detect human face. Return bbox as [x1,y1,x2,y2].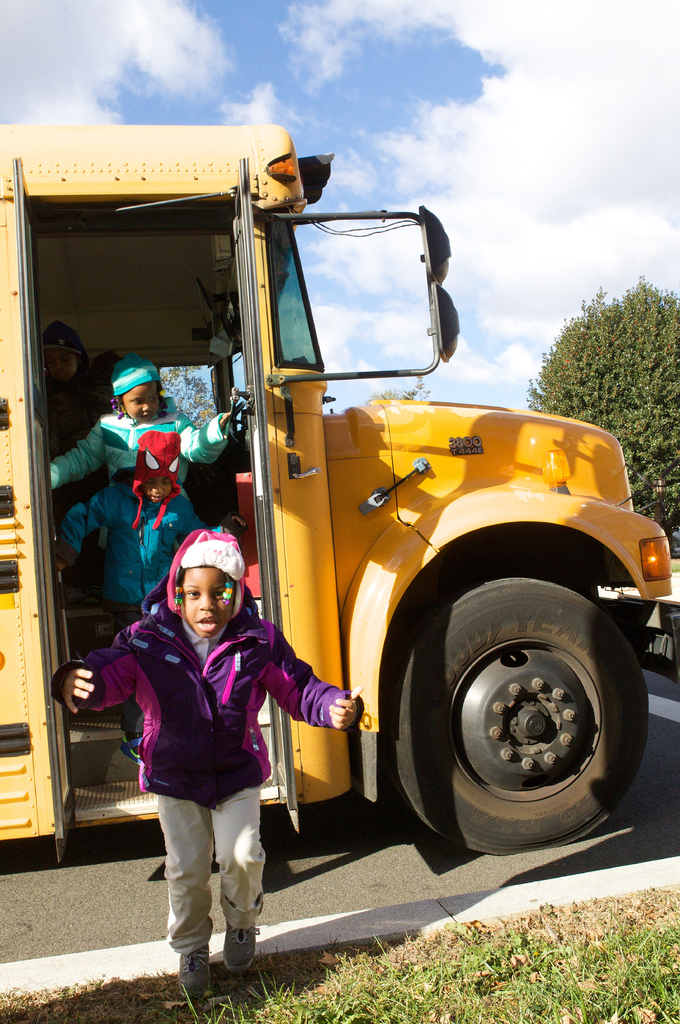
[123,384,158,425].
